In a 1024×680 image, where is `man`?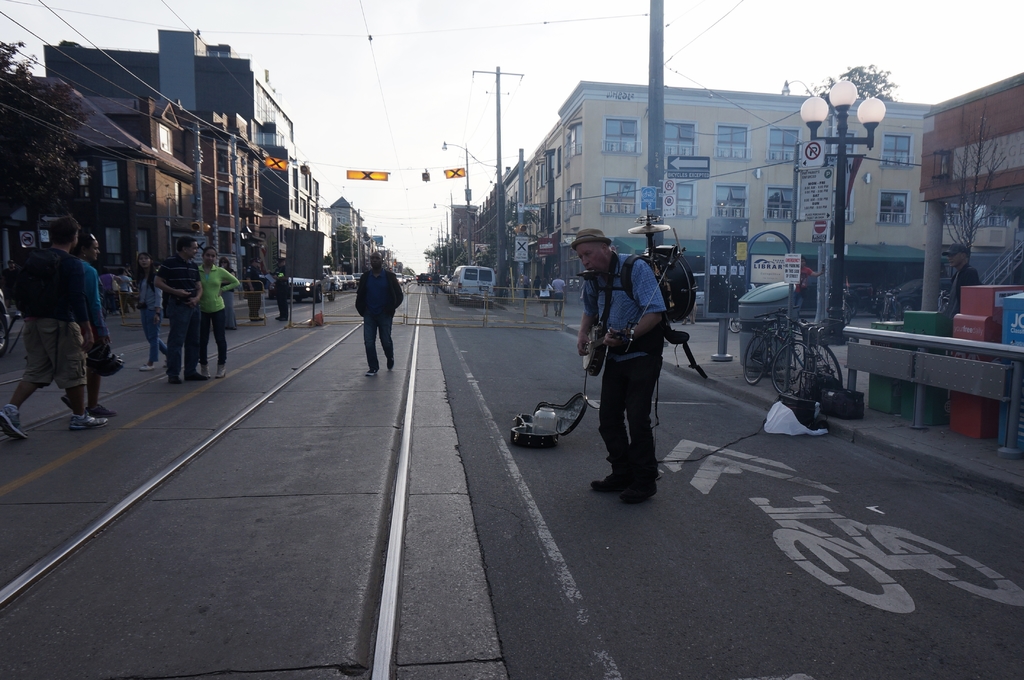
rect(10, 213, 108, 432).
